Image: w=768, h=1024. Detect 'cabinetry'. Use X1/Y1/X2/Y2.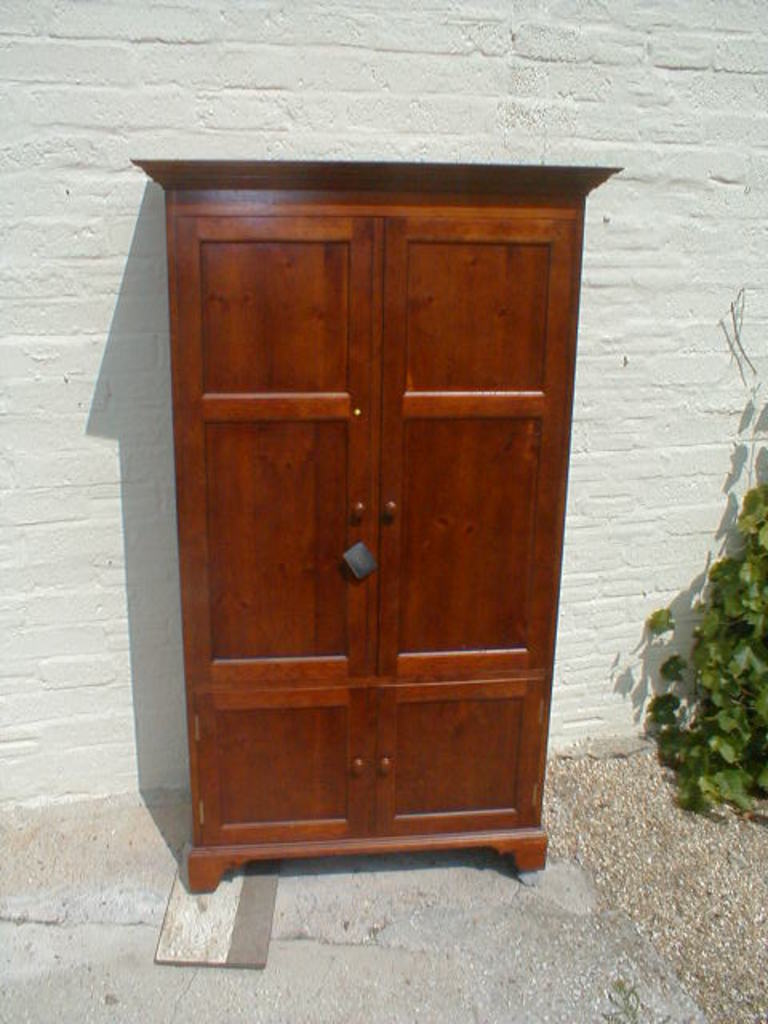
141/154/611/888.
